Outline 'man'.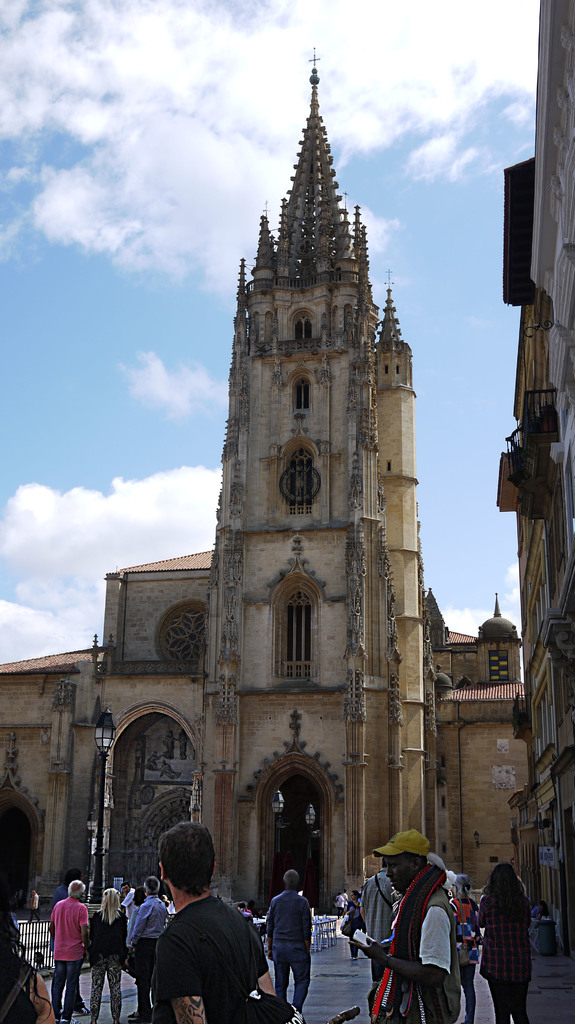
Outline: select_region(259, 864, 311, 1014).
